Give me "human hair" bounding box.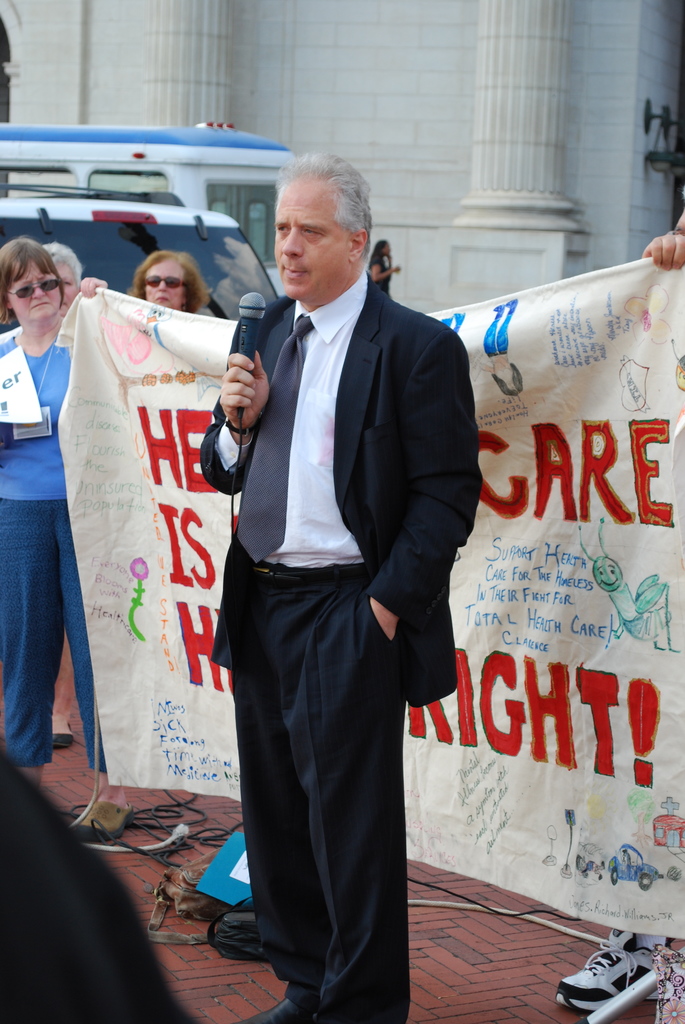
l=125, t=244, r=207, b=321.
